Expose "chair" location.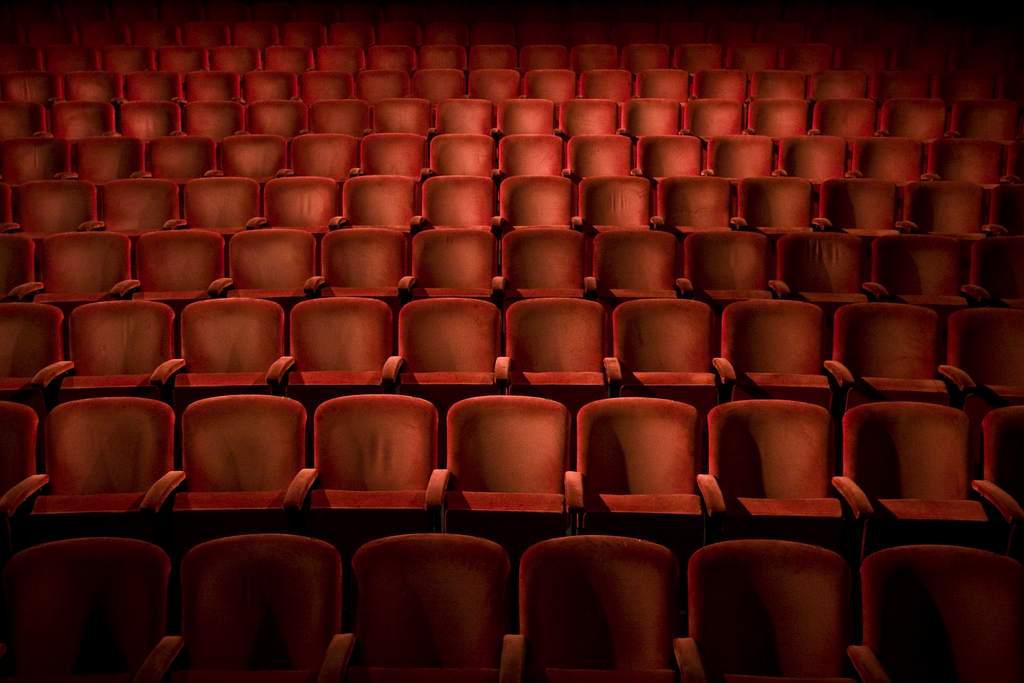
Exposed at (x1=859, y1=135, x2=923, y2=199).
